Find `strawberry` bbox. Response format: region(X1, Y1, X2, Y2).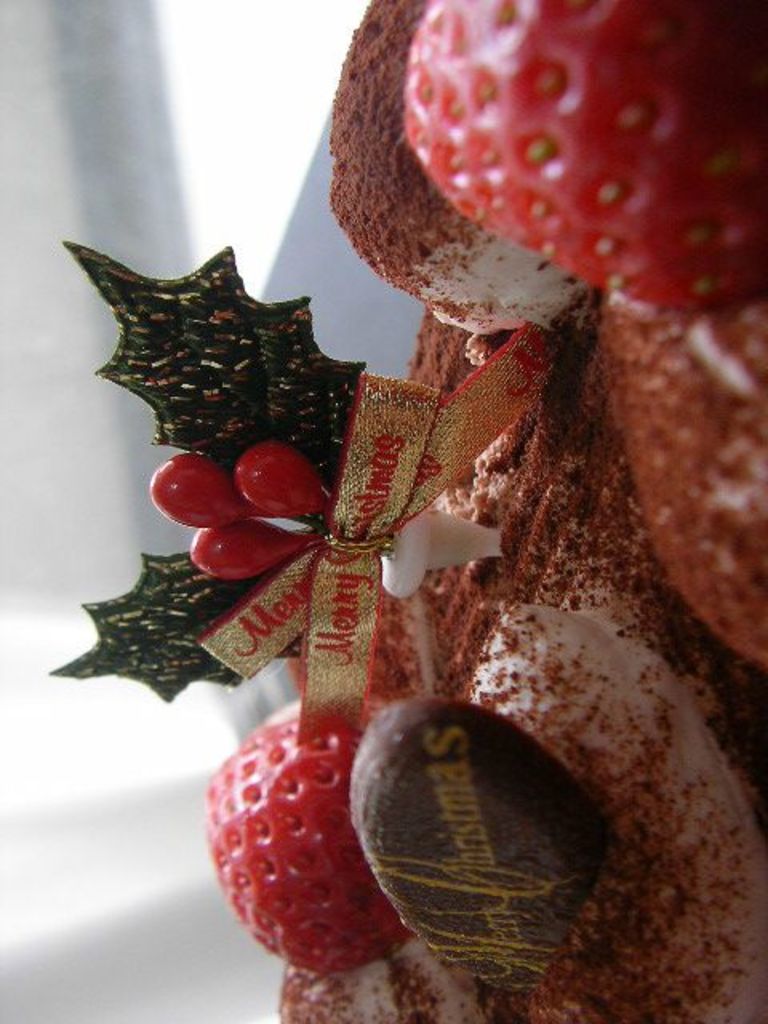
region(402, 0, 766, 314).
